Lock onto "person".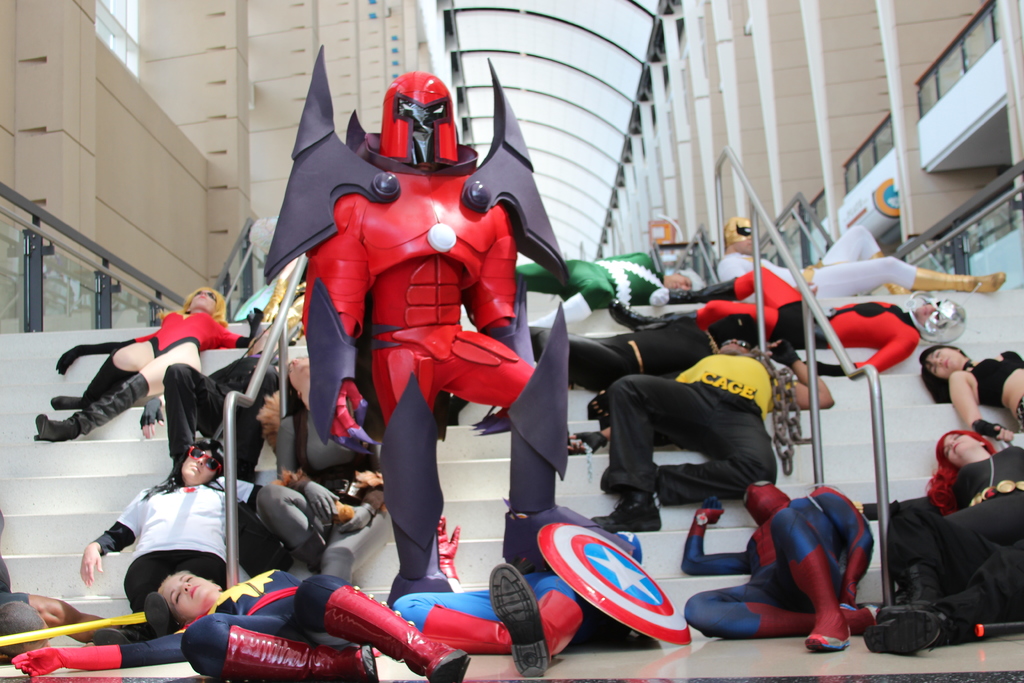
Locked: crop(262, 36, 636, 615).
